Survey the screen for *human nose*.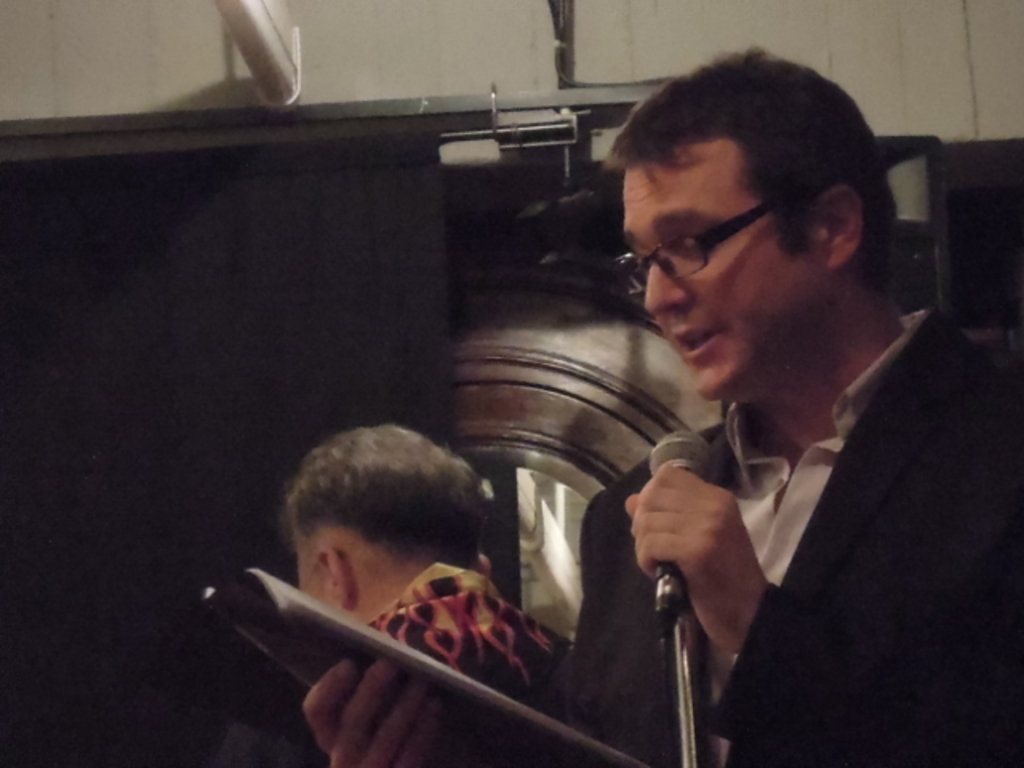
Survey found: [646, 256, 690, 315].
